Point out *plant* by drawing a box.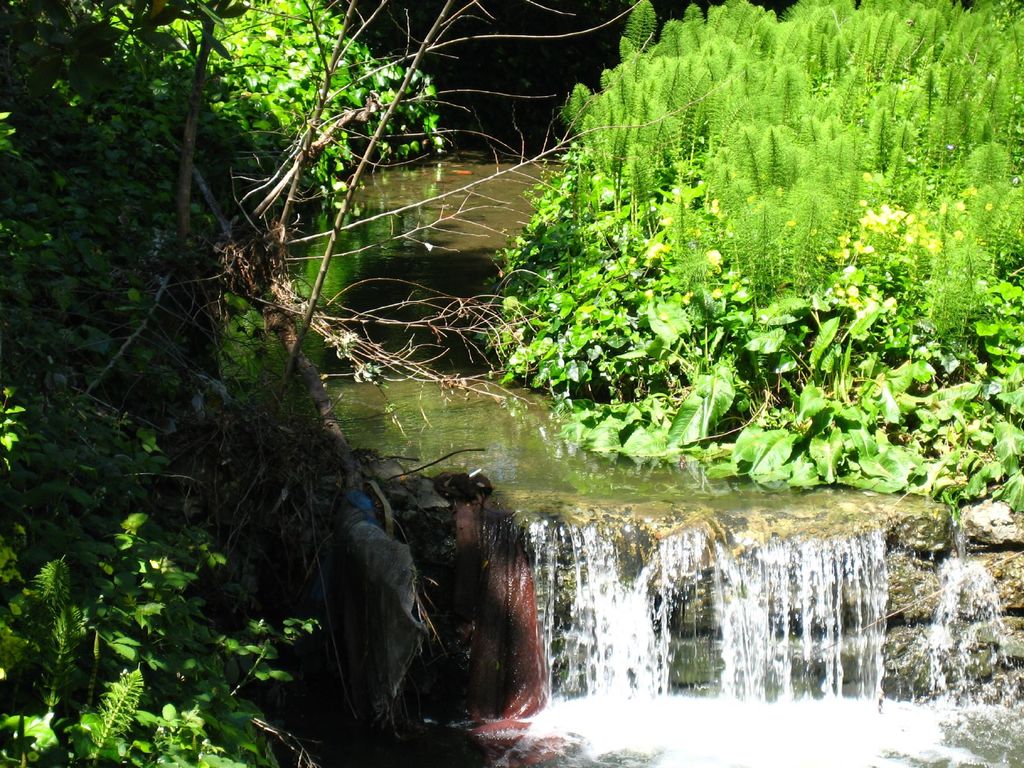
[x1=0, y1=554, x2=147, y2=767].
